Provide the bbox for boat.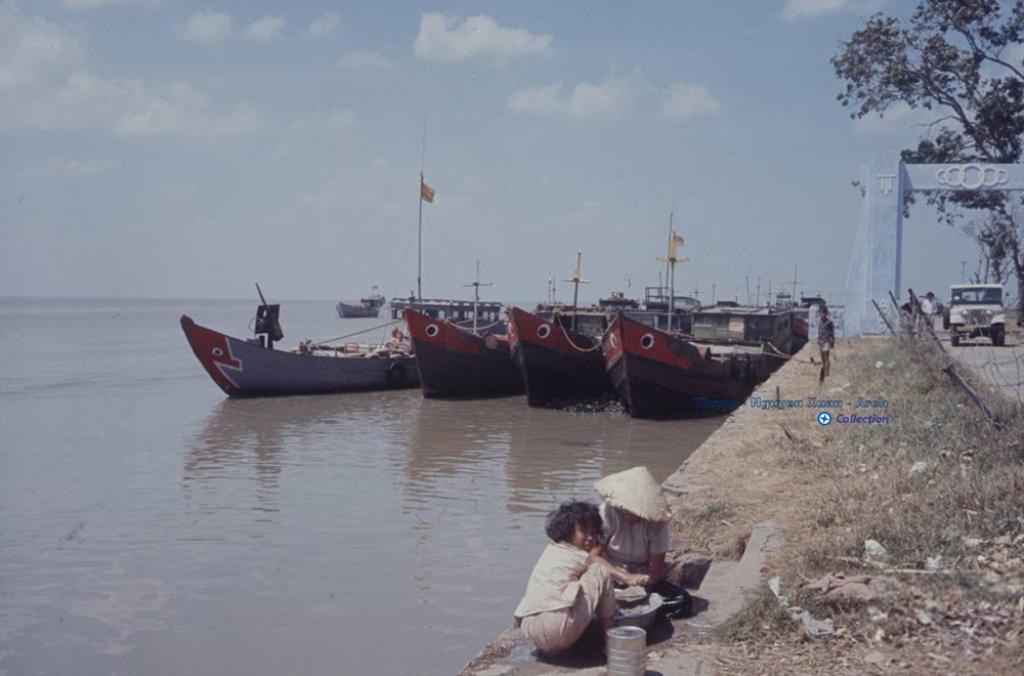
(x1=360, y1=298, x2=387, y2=305).
